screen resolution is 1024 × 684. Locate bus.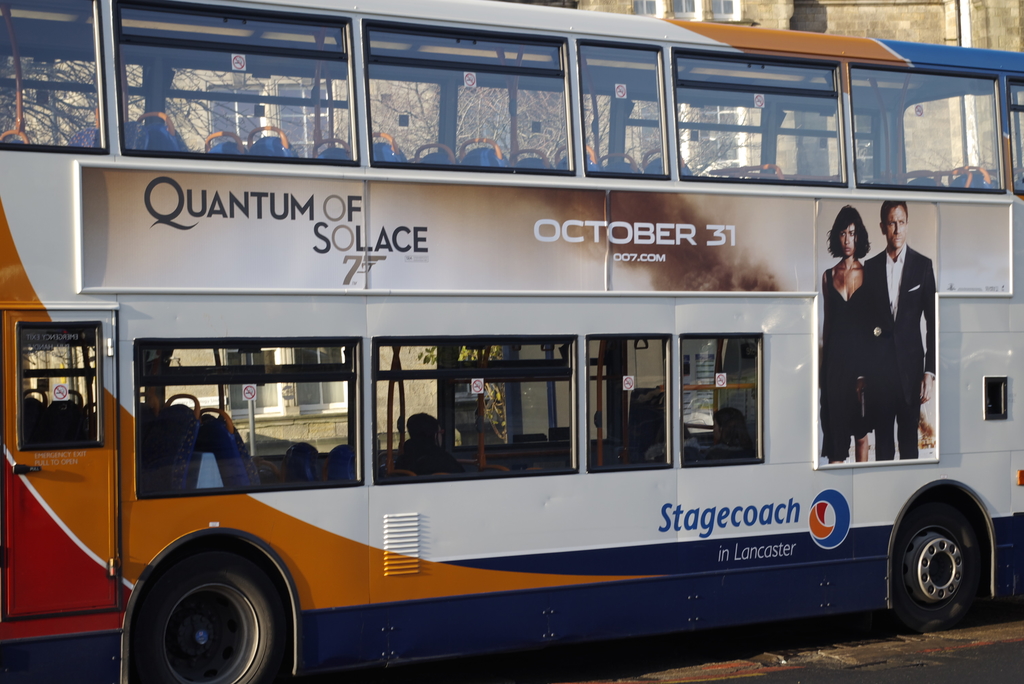
x1=0 y1=0 x2=1023 y2=683.
